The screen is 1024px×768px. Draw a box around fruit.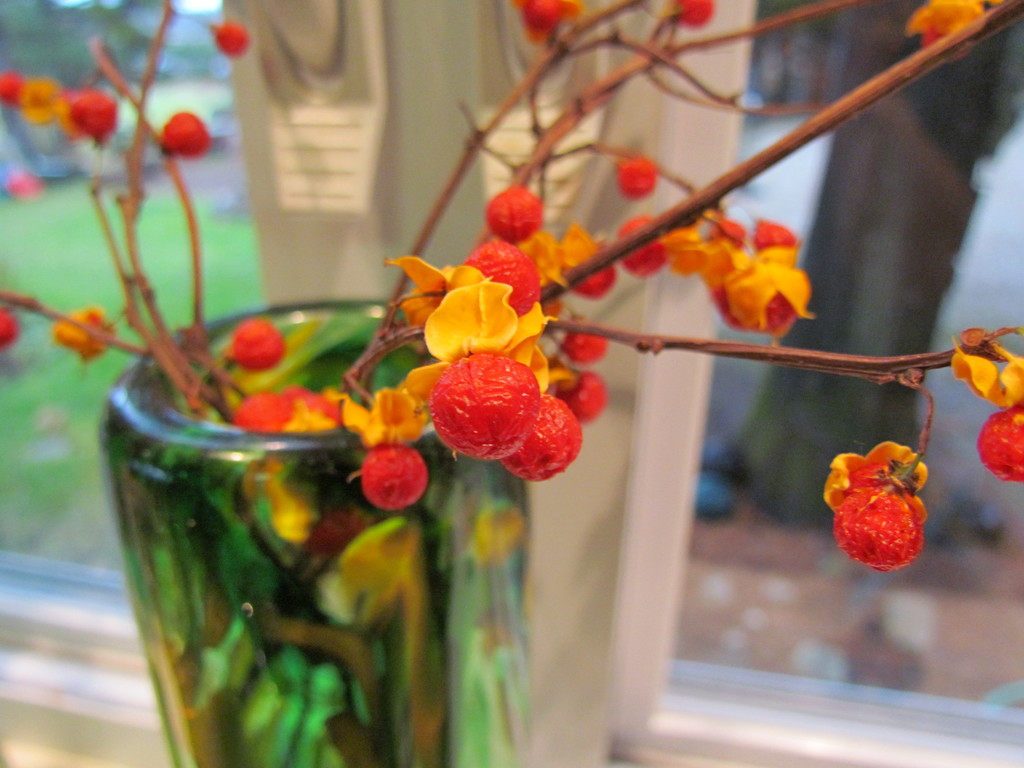
980,398,1023,484.
